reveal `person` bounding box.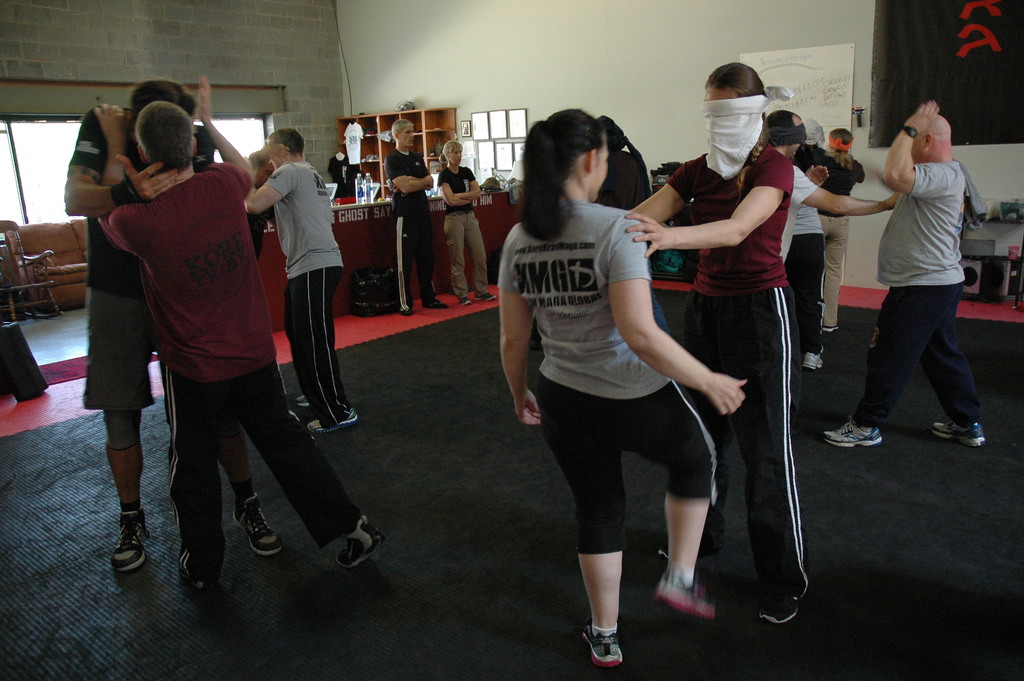
Revealed: {"x1": 794, "y1": 127, "x2": 862, "y2": 331}.
